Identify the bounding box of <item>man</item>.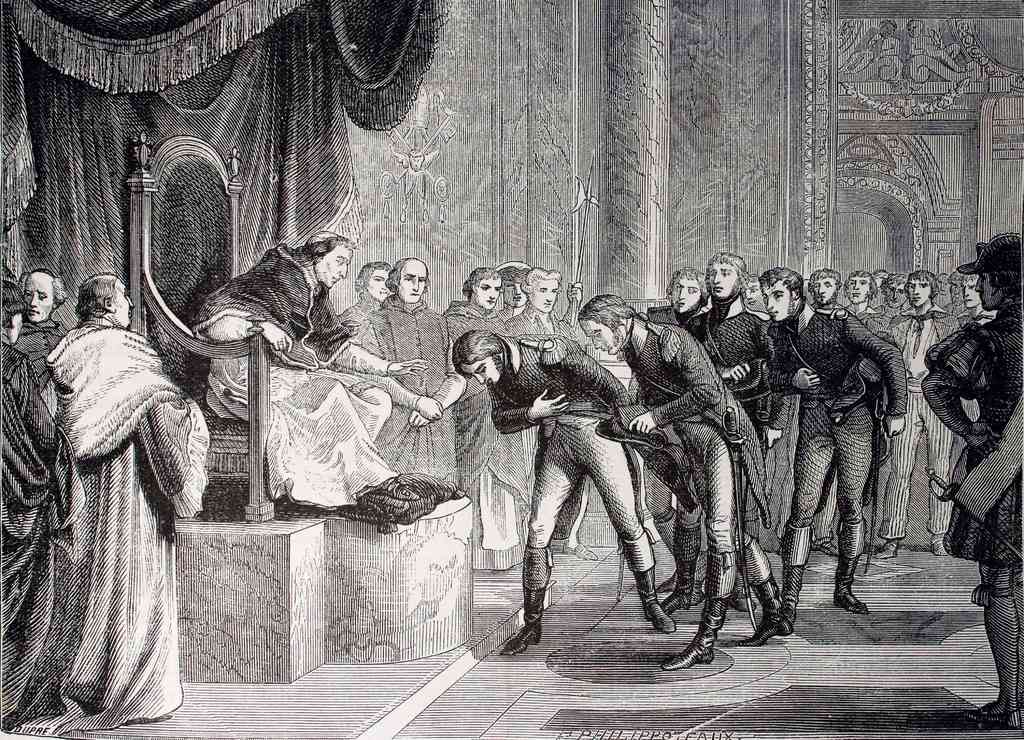
(0,280,81,739).
